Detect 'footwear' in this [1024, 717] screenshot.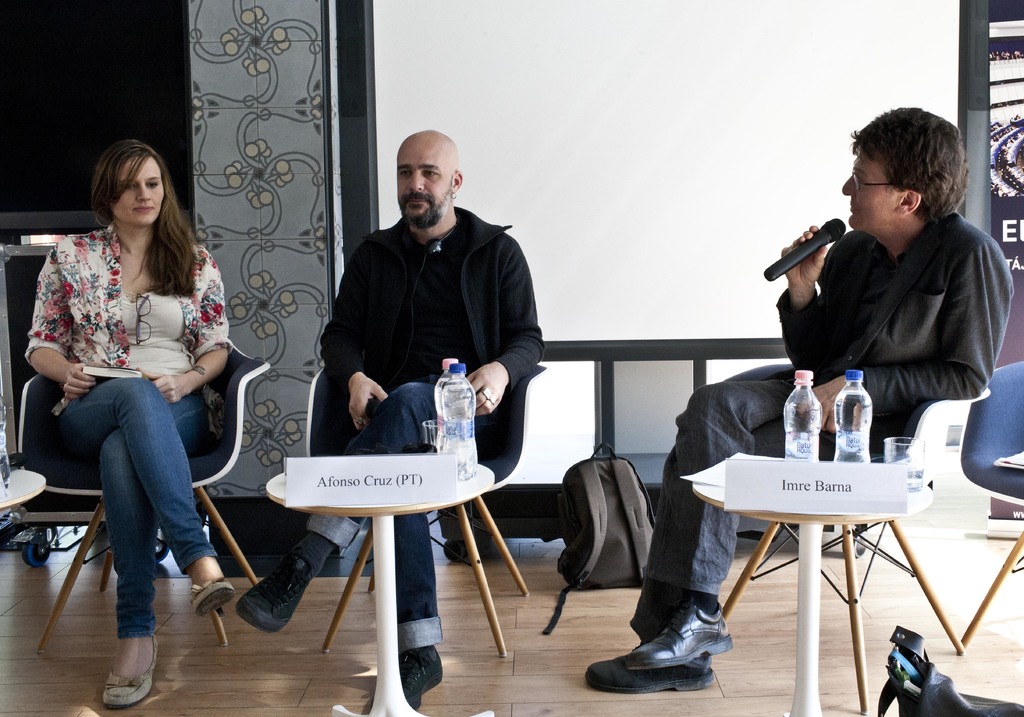
Detection: left=396, top=647, right=446, bottom=710.
